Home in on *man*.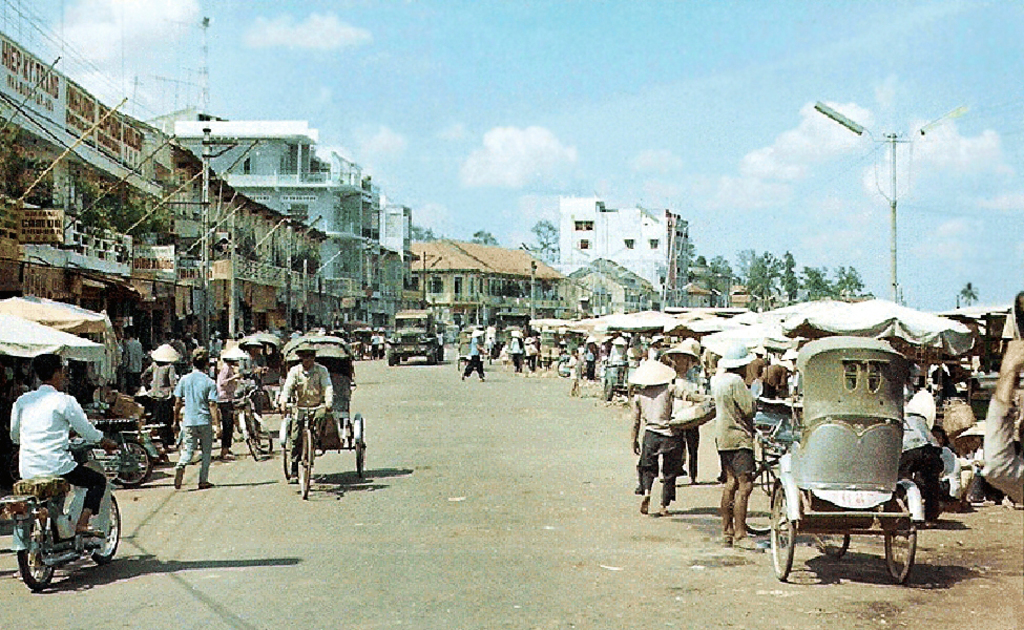
Homed in at <box>281,343,333,485</box>.
